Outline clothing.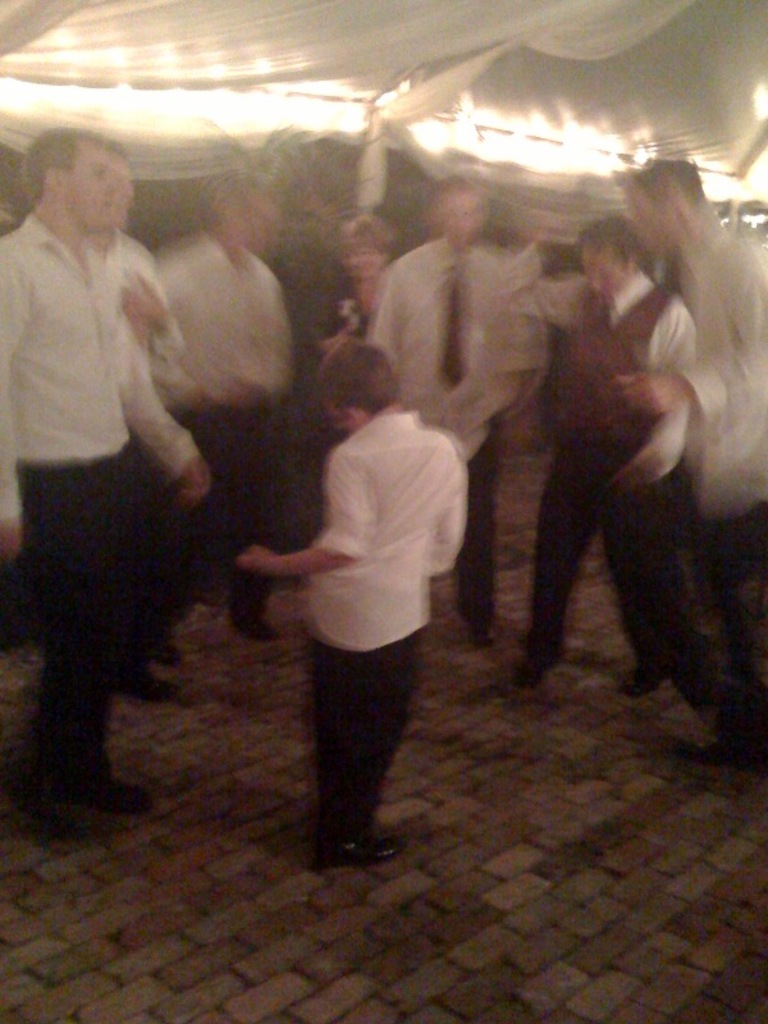
Outline: <bbox>0, 195, 188, 777</bbox>.
